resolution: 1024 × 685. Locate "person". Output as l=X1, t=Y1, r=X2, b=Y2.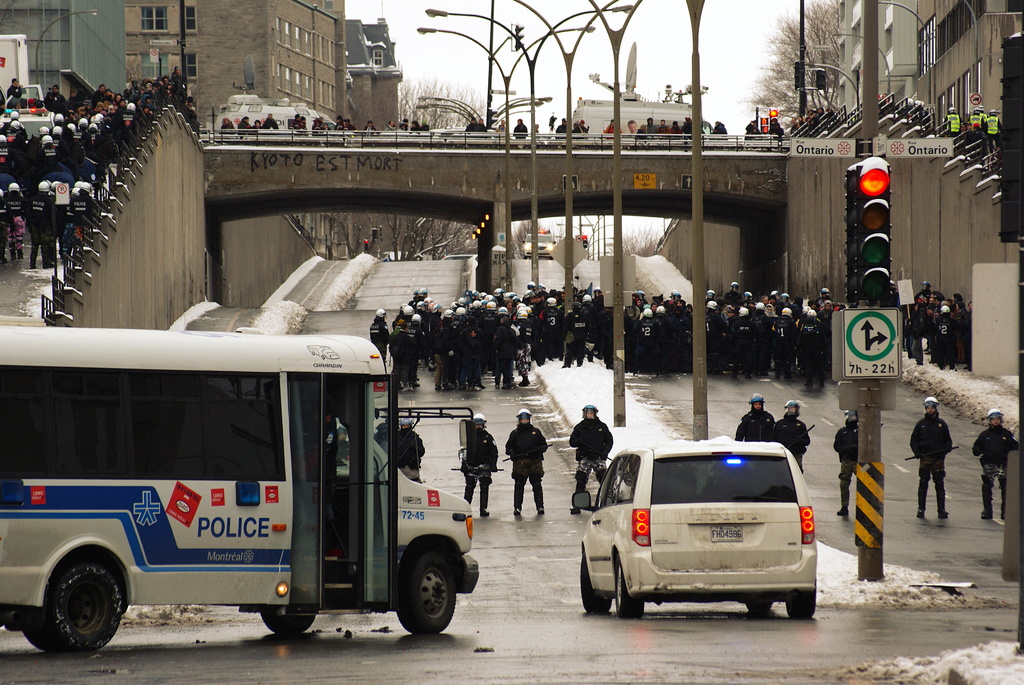
l=515, t=114, r=527, b=134.
